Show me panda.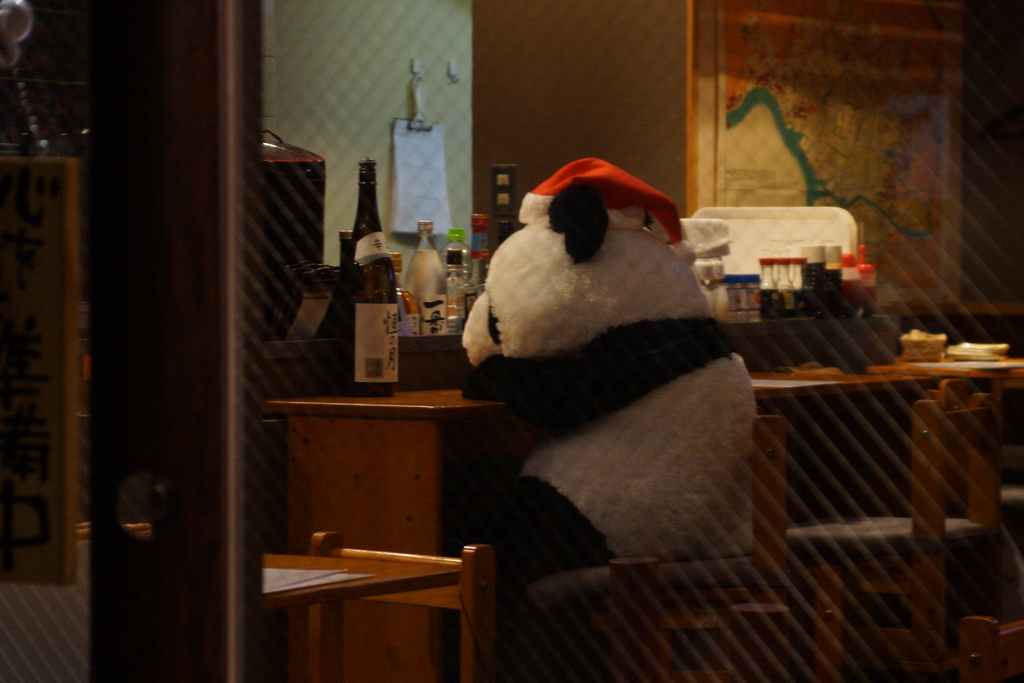
panda is here: 442, 152, 766, 620.
